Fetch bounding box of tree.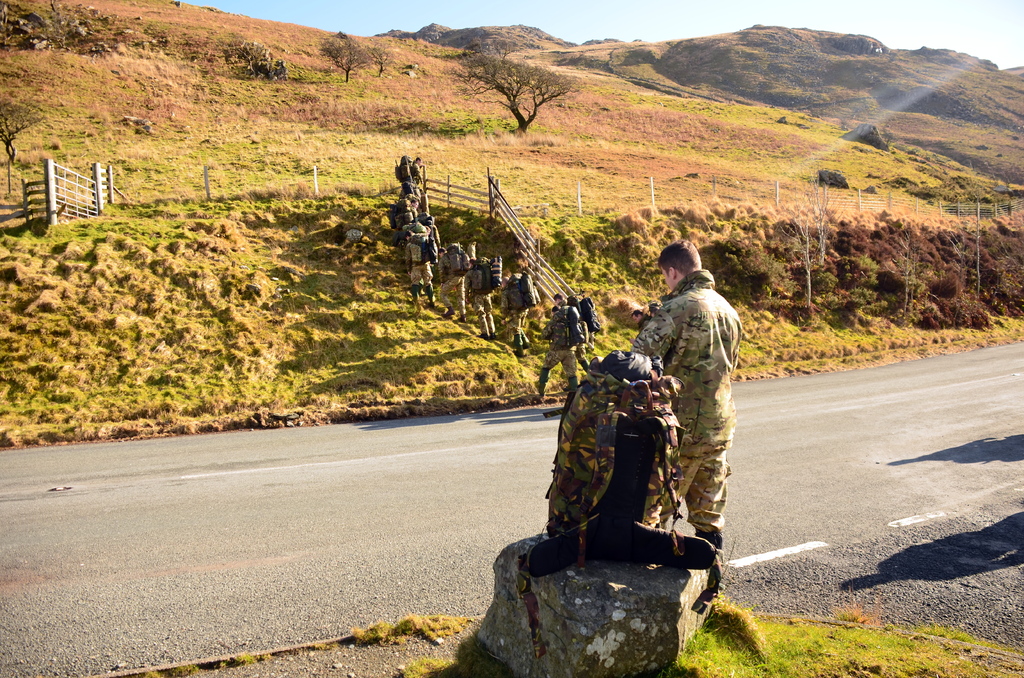
Bbox: 320 34 394 83.
